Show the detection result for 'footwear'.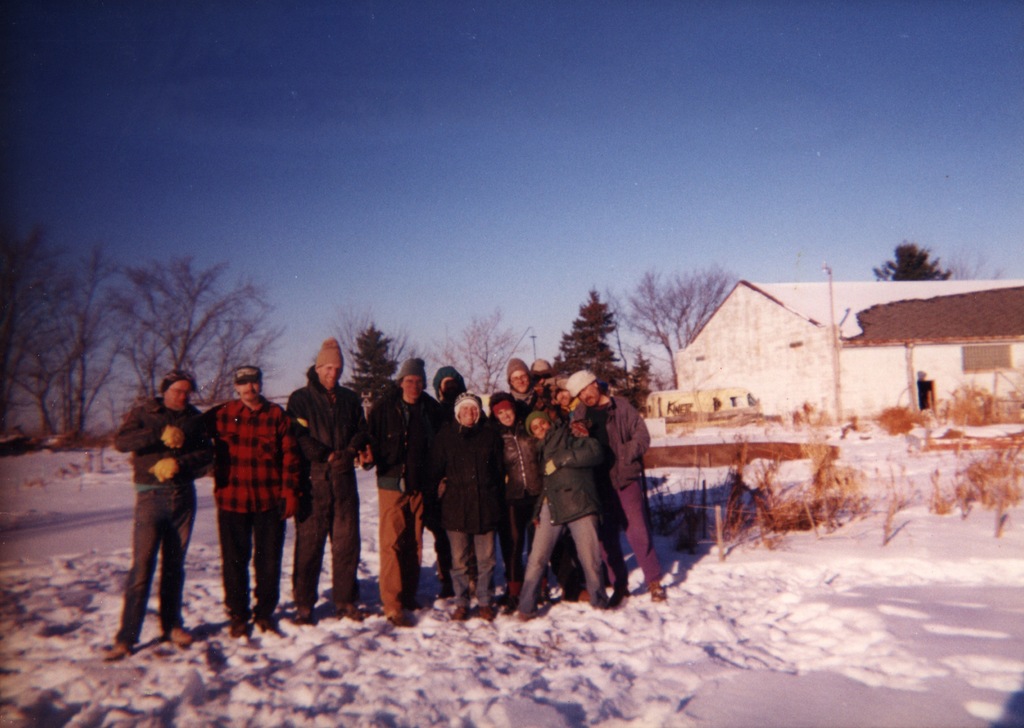
bbox=(518, 611, 539, 624).
